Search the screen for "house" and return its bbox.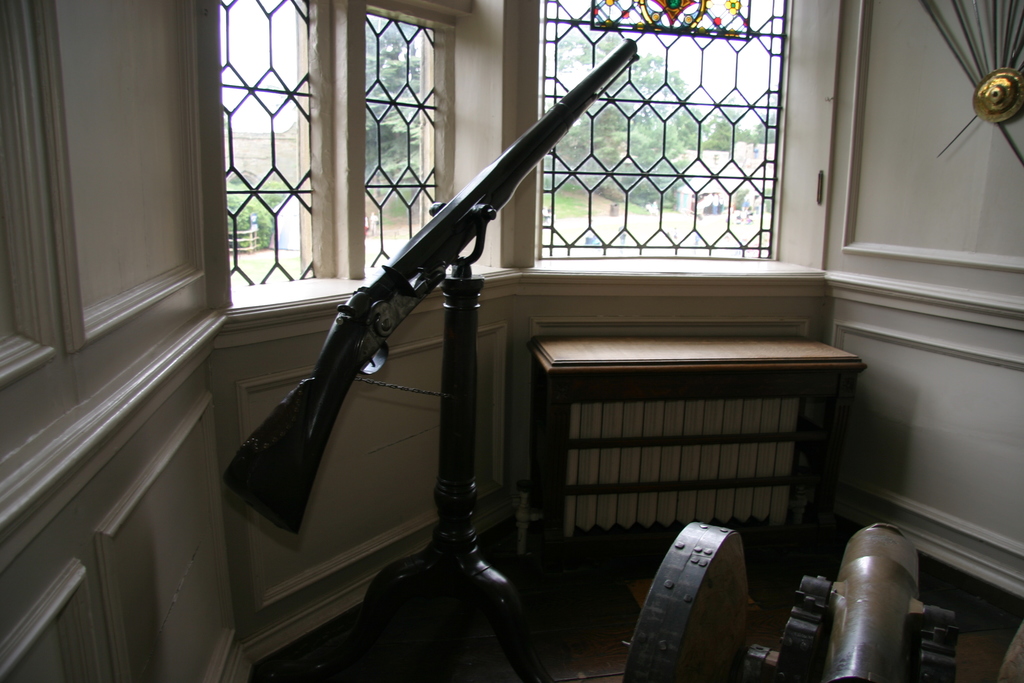
Found: box=[81, 0, 996, 670].
